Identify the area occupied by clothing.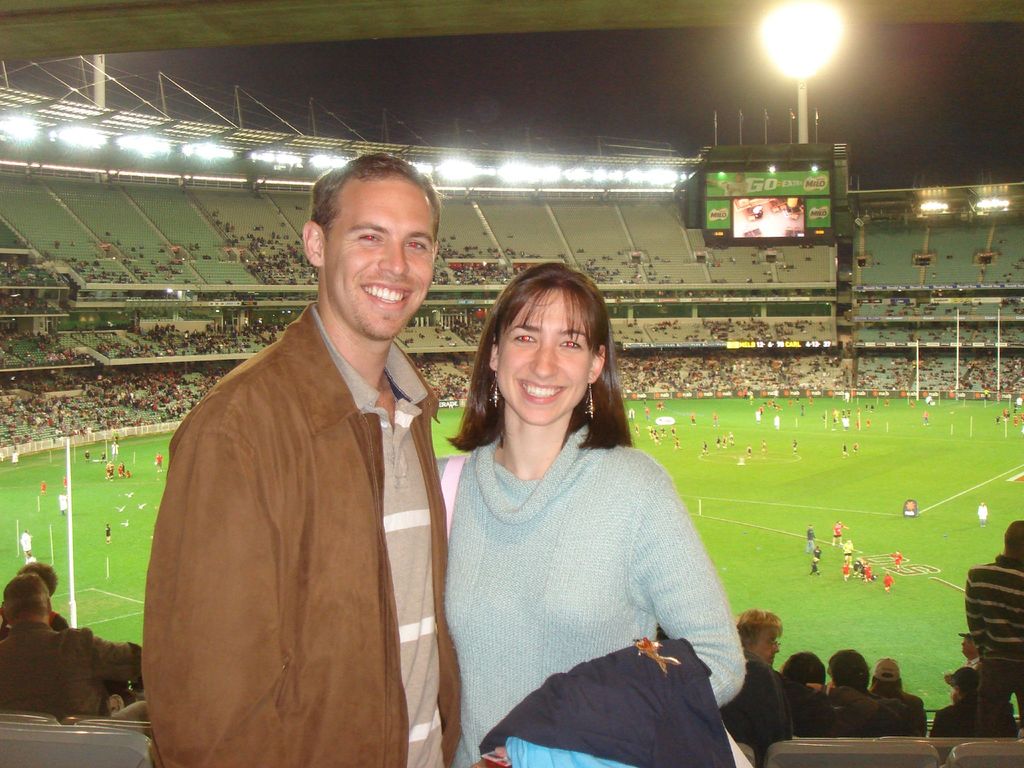
Area: [left=826, top=685, right=886, bottom=730].
